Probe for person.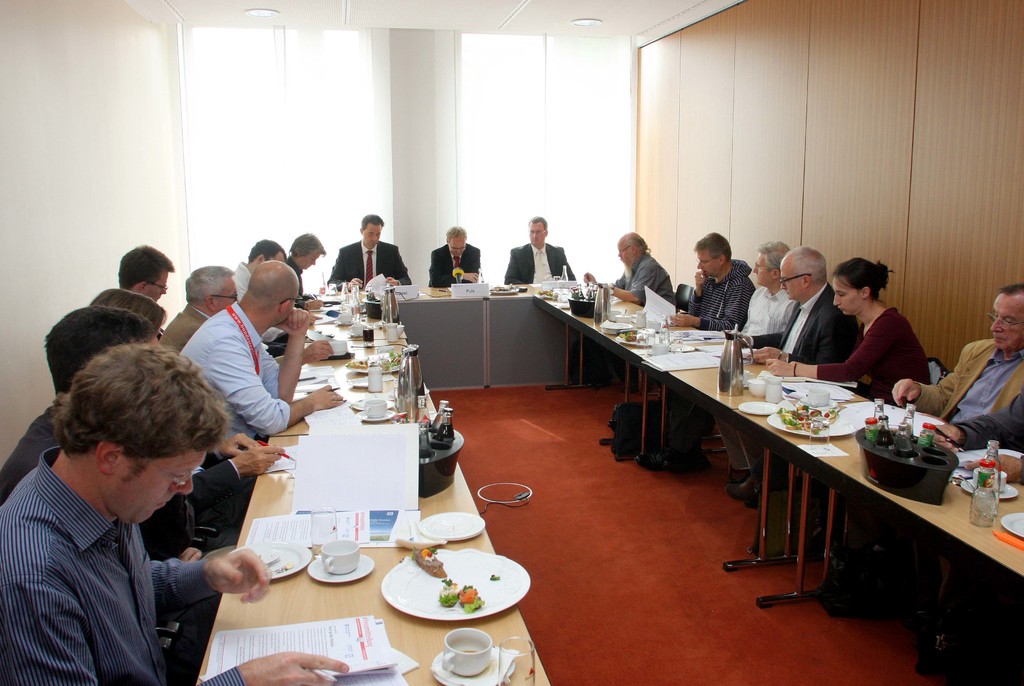
Probe result: {"left": 427, "top": 221, "right": 481, "bottom": 286}.
